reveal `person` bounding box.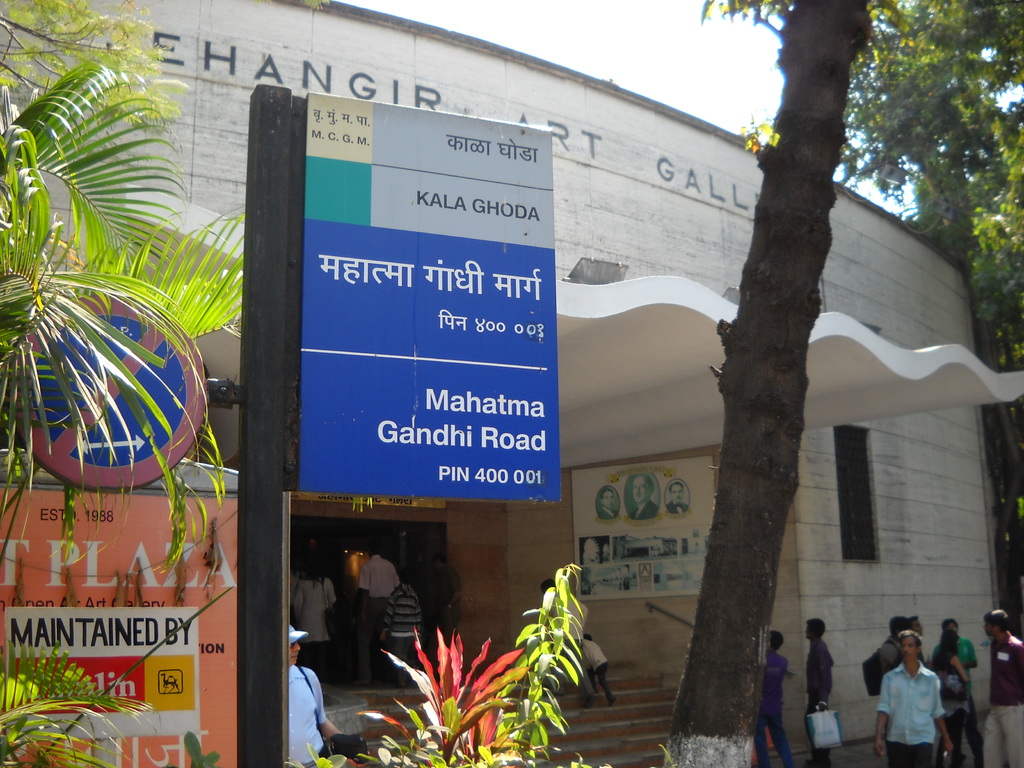
Revealed: left=372, top=573, right=426, bottom=684.
